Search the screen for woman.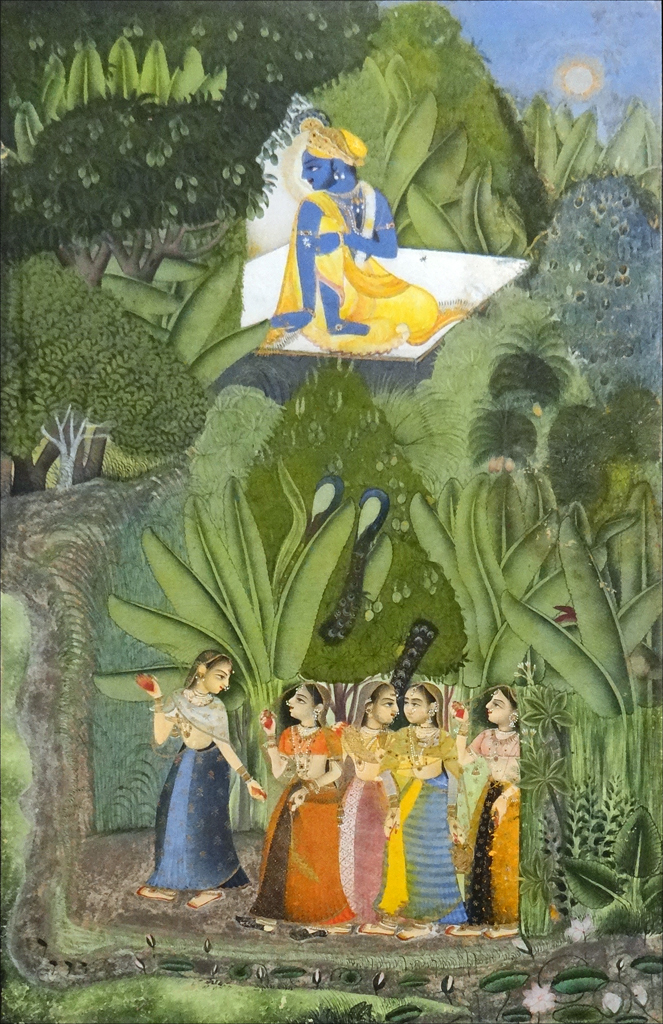
Found at bbox(351, 670, 410, 950).
